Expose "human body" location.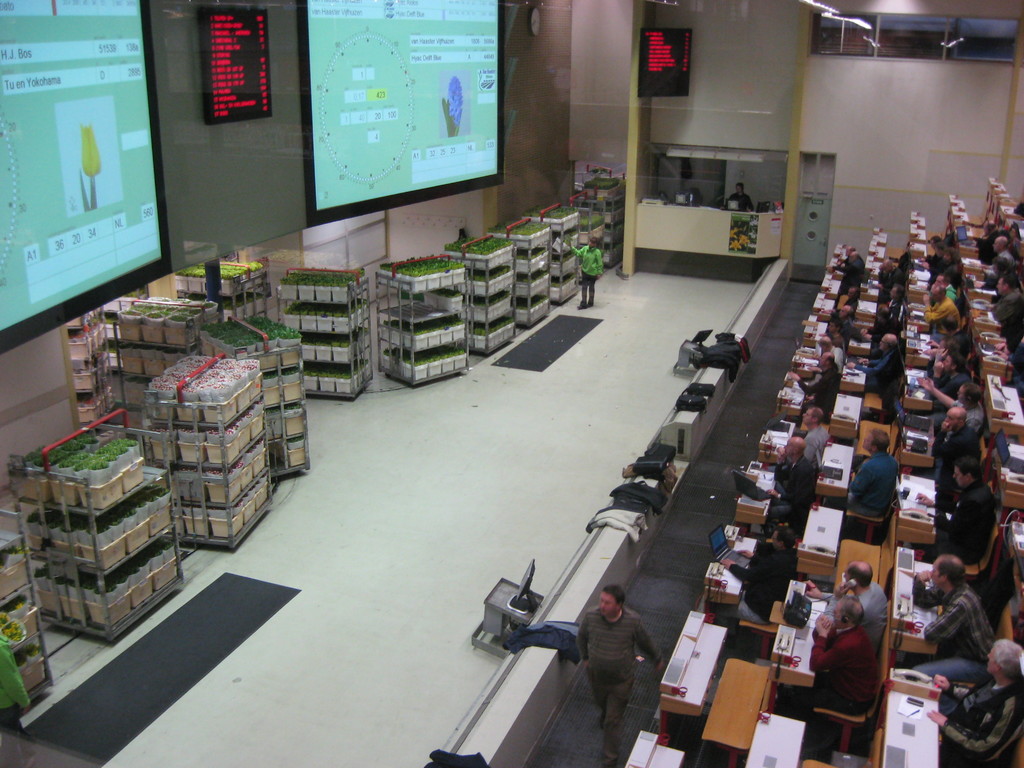
Exposed at bbox(852, 580, 893, 650).
